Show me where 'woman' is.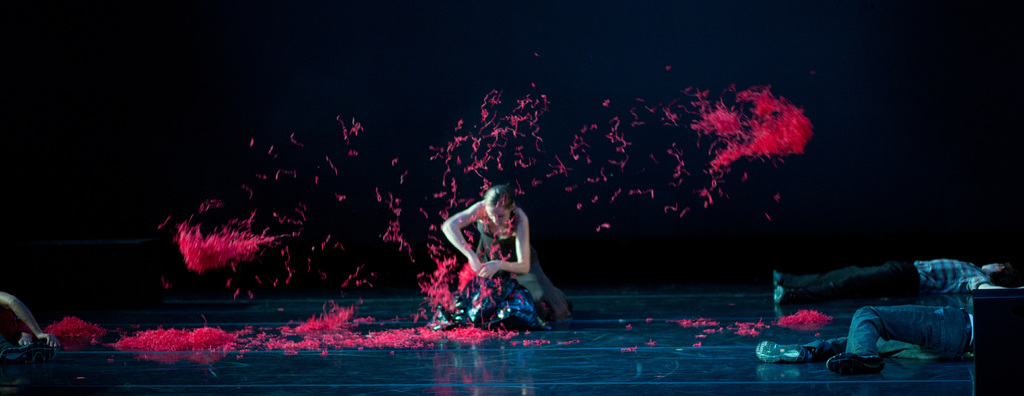
'woman' is at region(440, 187, 573, 330).
